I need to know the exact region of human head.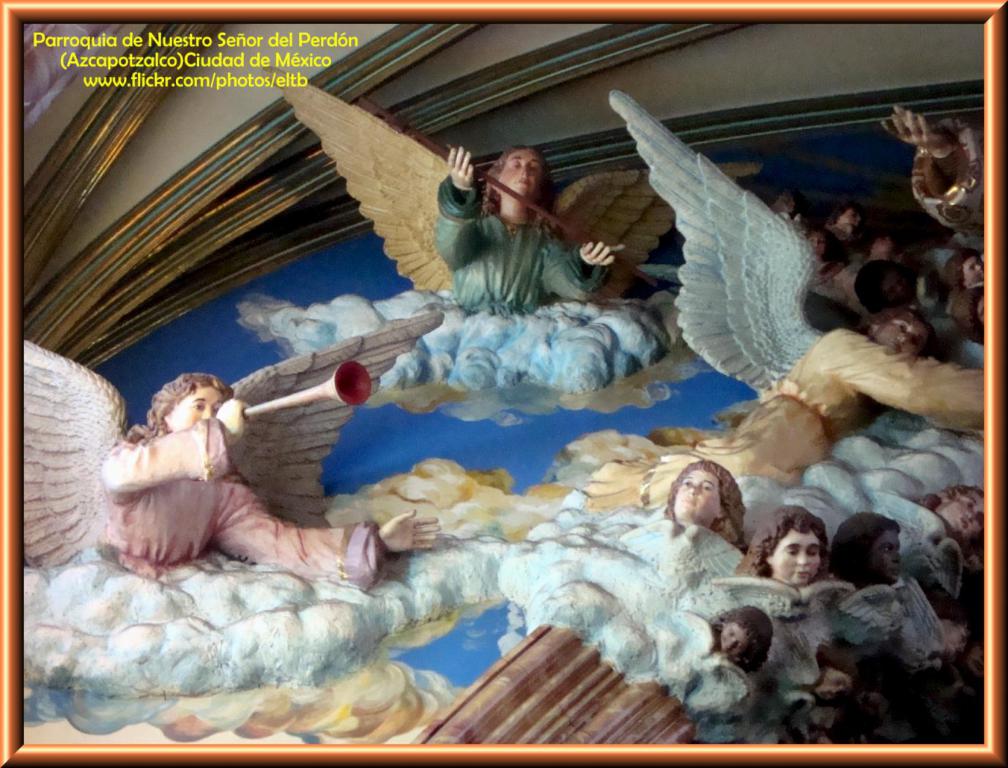
Region: 942:251:985:285.
